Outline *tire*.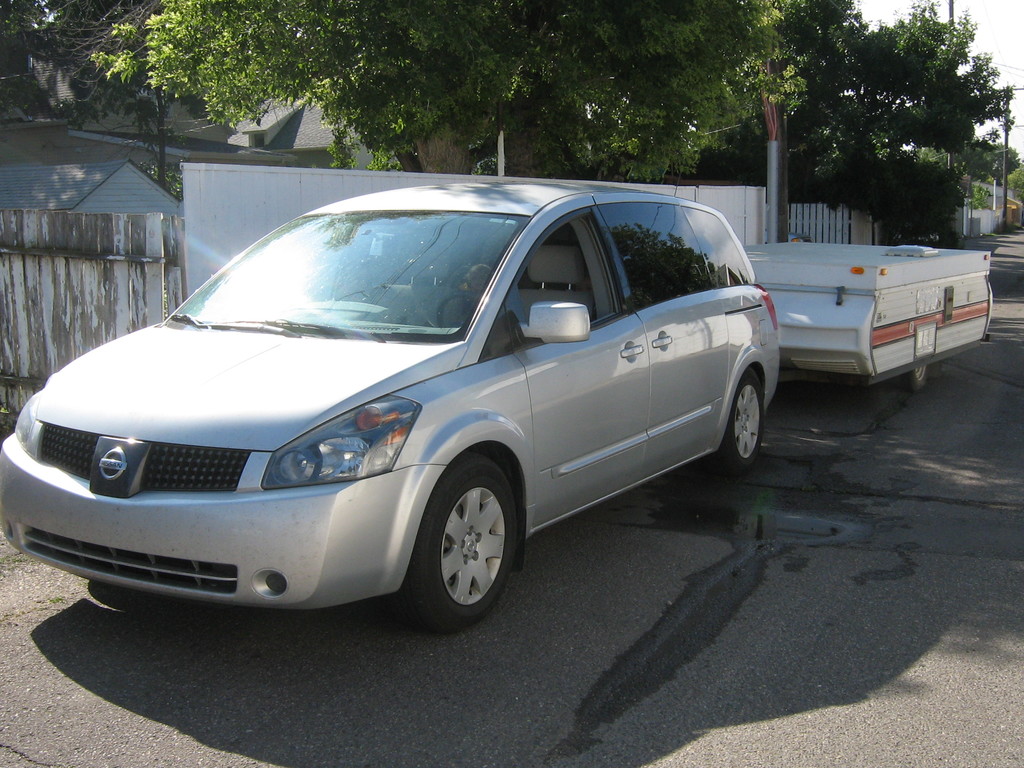
Outline: rect(412, 461, 518, 621).
